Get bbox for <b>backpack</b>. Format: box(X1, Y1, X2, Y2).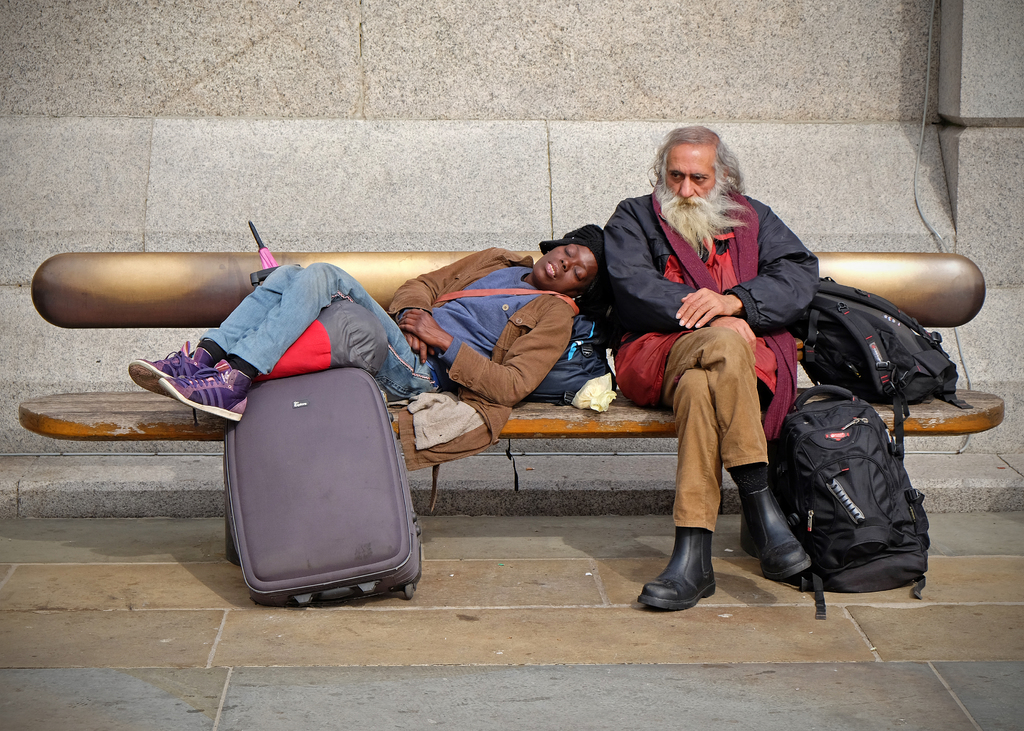
box(794, 268, 977, 419).
